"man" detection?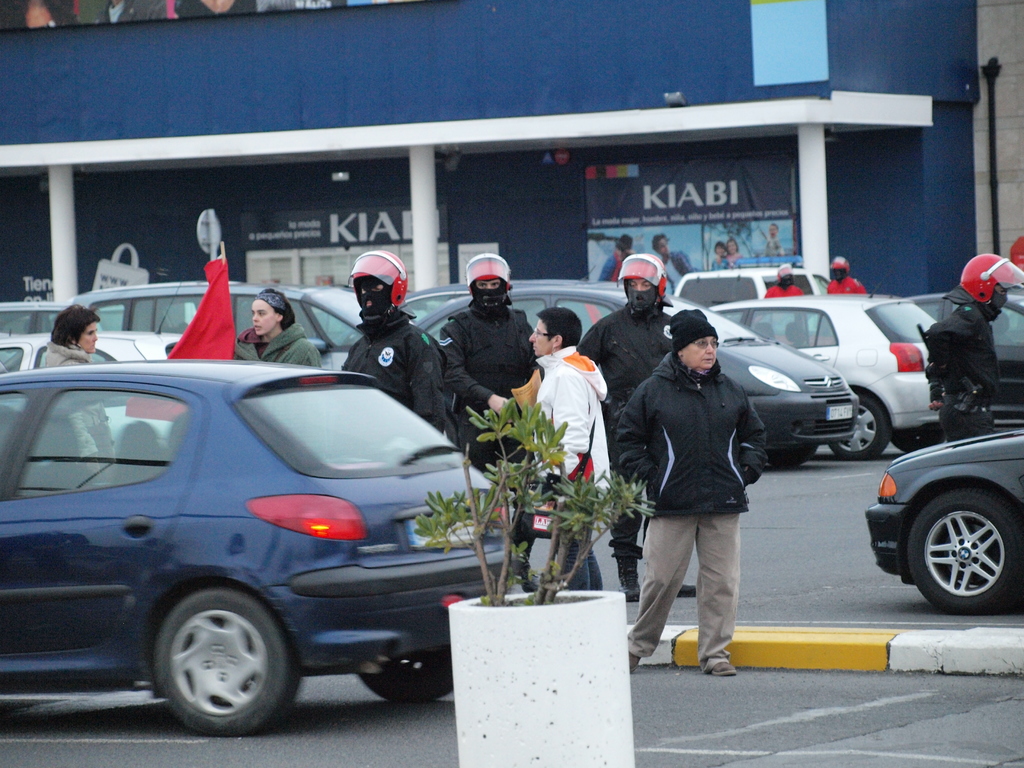
bbox=(603, 234, 630, 280)
